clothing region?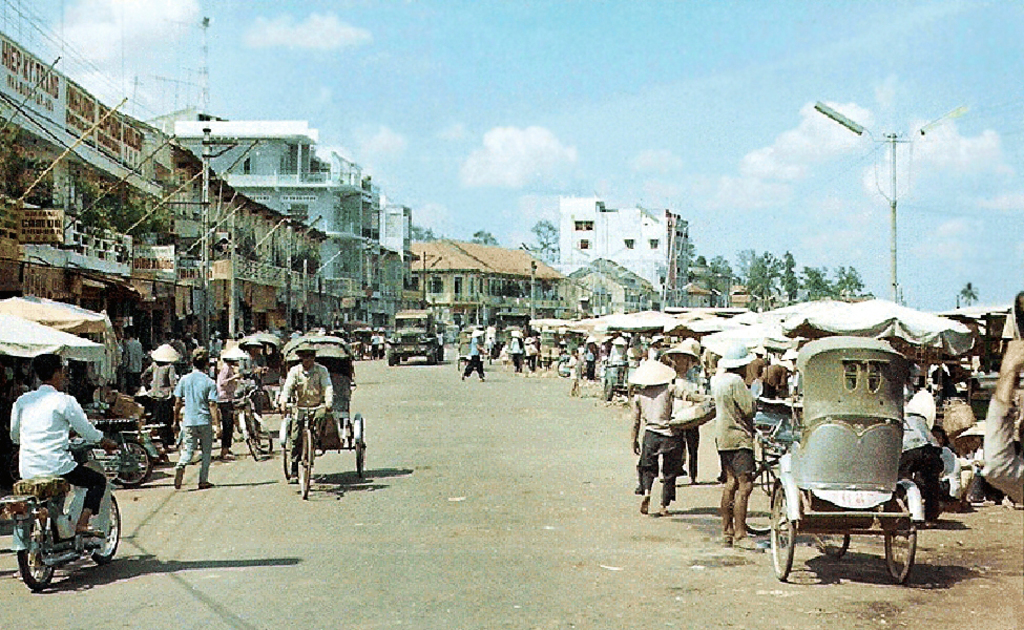
270, 349, 339, 475
